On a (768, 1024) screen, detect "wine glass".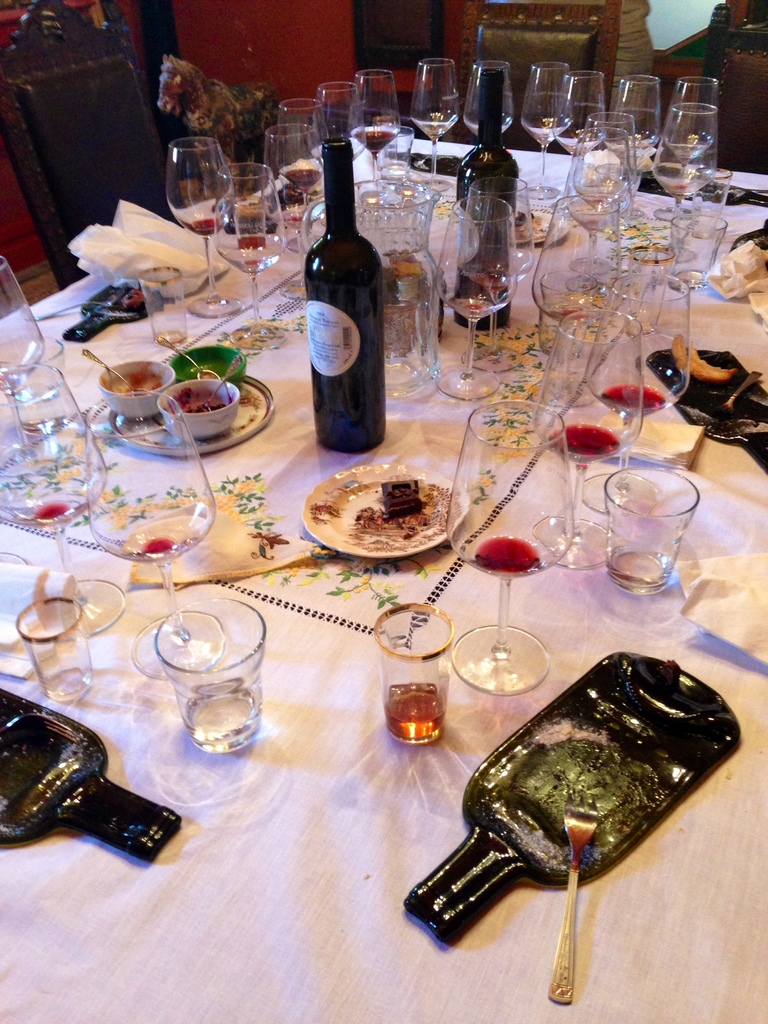
{"left": 463, "top": 52, "right": 513, "bottom": 134}.
